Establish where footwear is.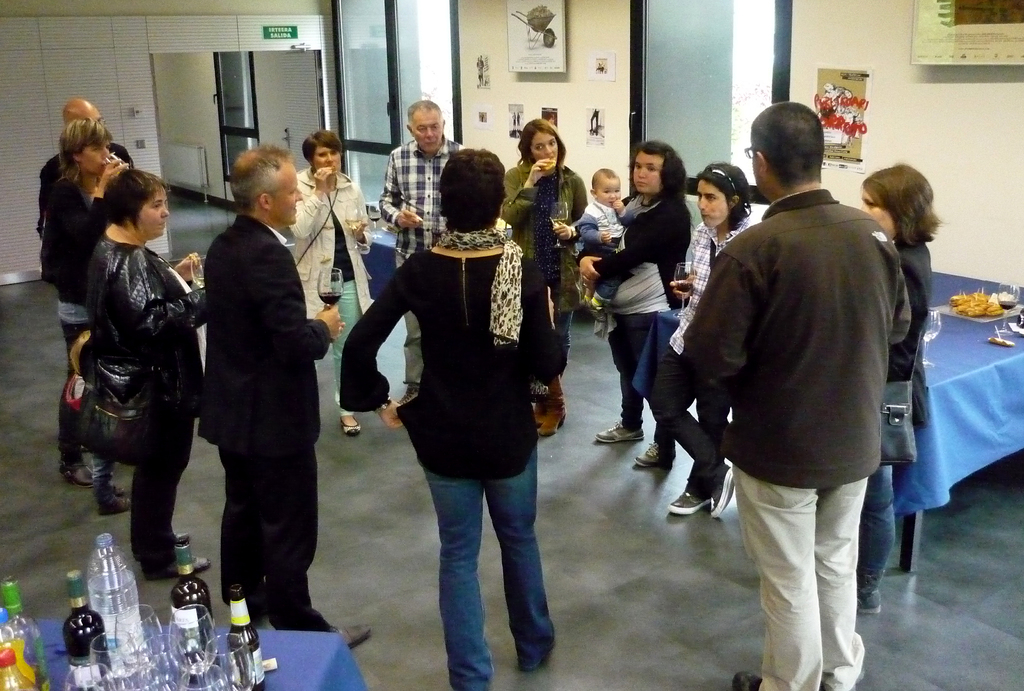
Established at (x1=858, y1=589, x2=883, y2=616).
